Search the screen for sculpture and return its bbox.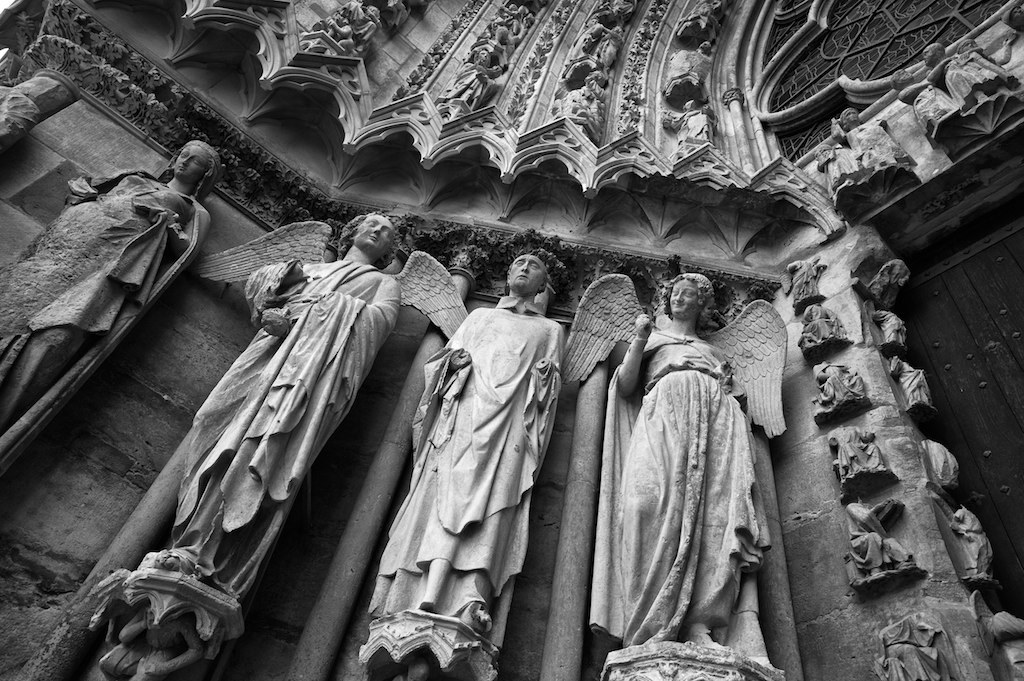
Found: bbox(664, 37, 716, 101).
